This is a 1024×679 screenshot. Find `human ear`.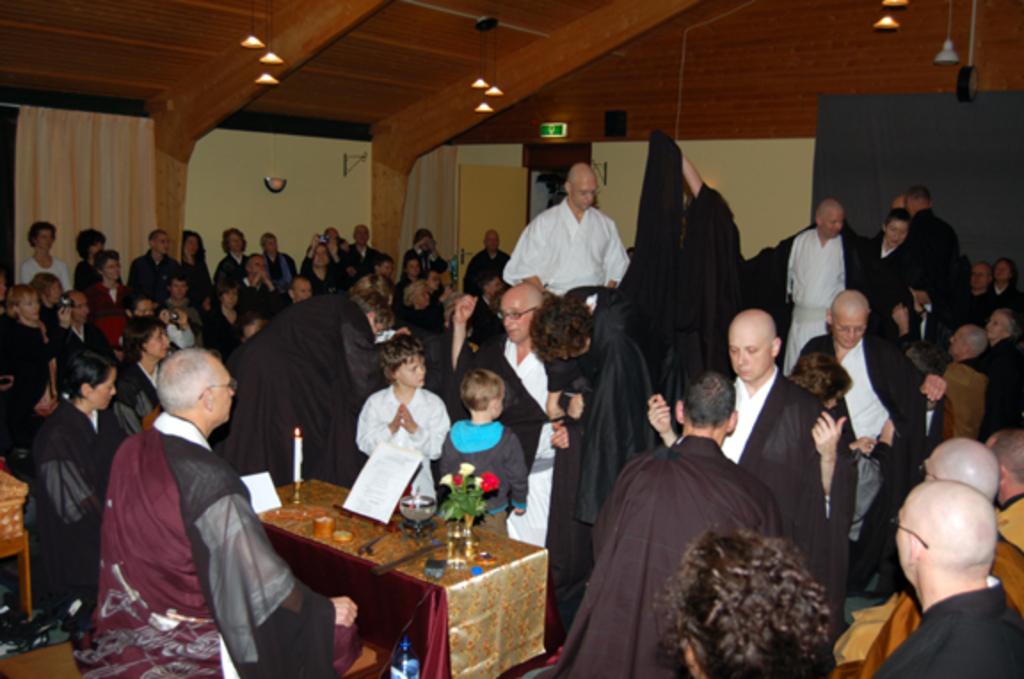
Bounding box: bbox=(674, 400, 686, 427).
